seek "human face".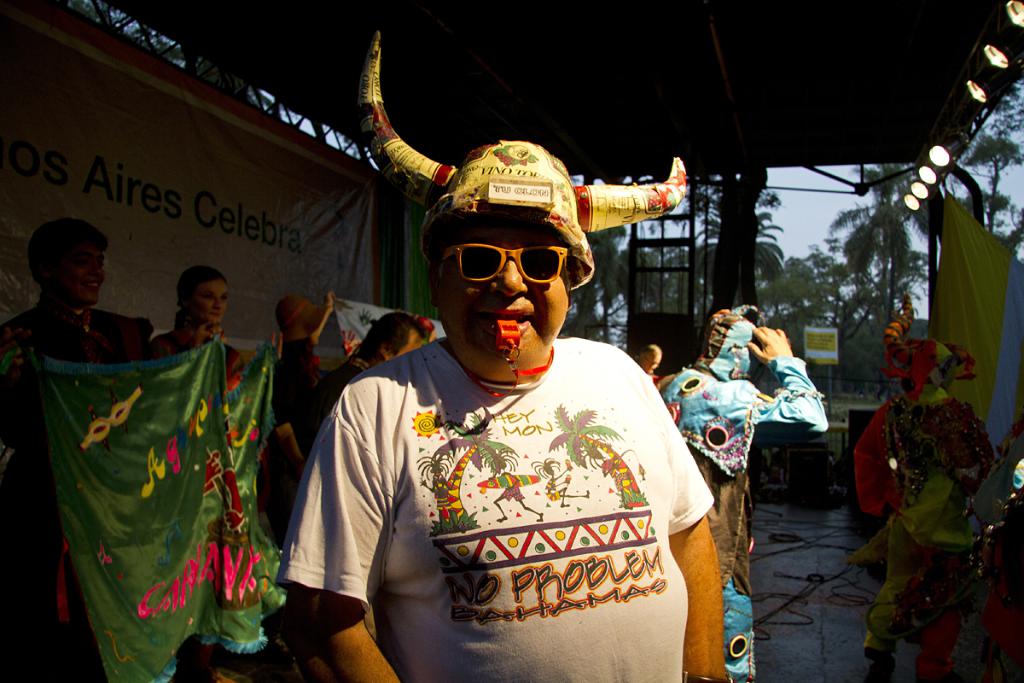
(left=191, top=279, right=226, bottom=319).
